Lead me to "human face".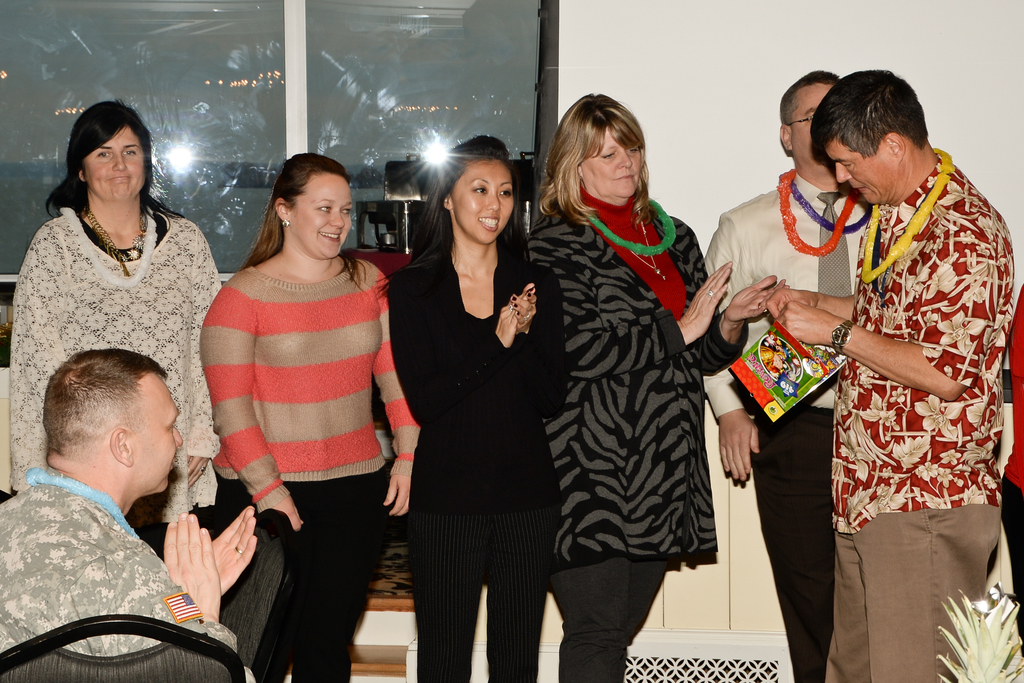
Lead to 138/375/185/493.
